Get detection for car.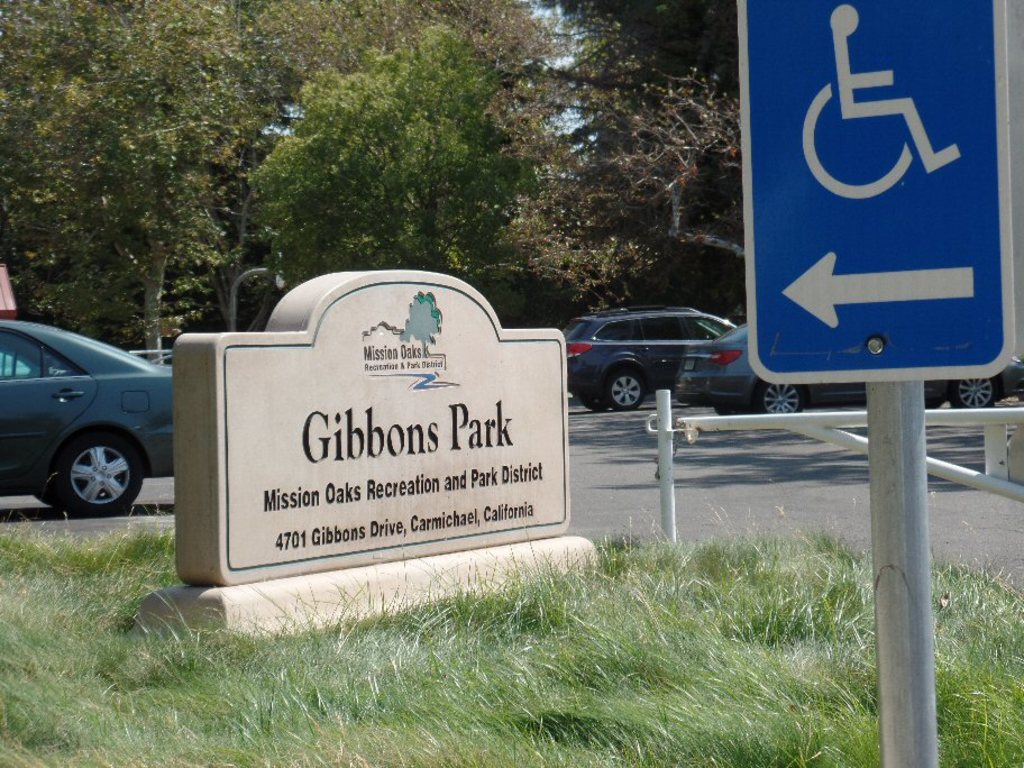
Detection: (left=0, top=316, right=182, bottom=533).
